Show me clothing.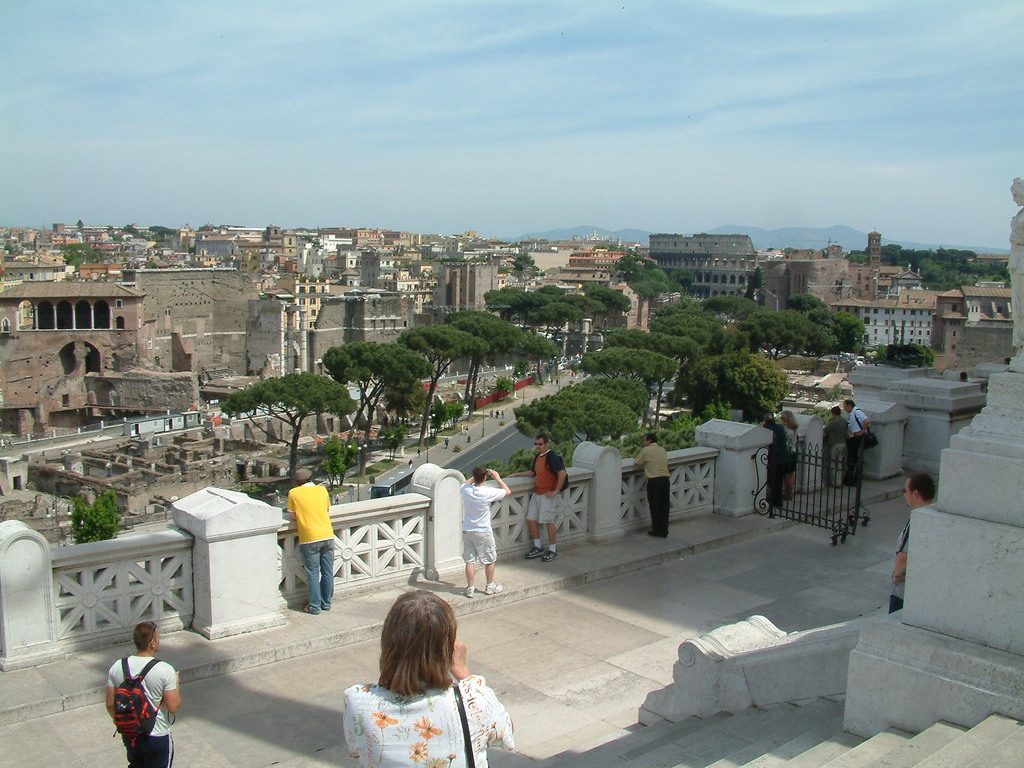
clothing is here: pyautogui.locateOnScreen(456, 470, 513, 562).
